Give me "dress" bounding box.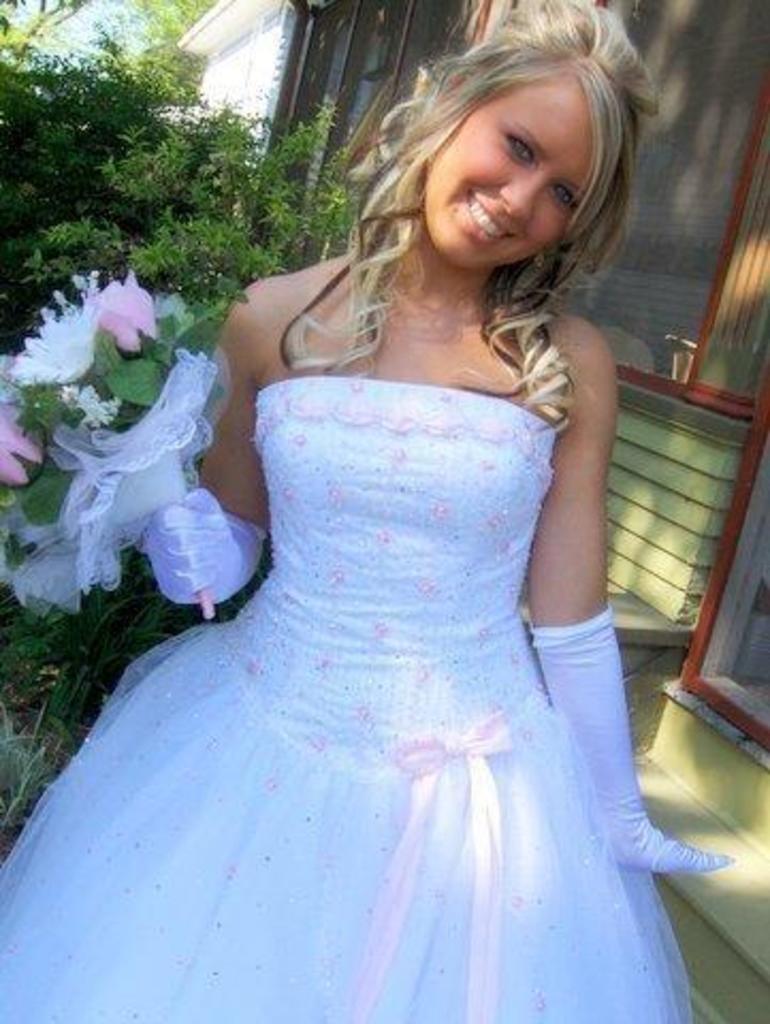
bbox(0, 380, 693, 1022).
